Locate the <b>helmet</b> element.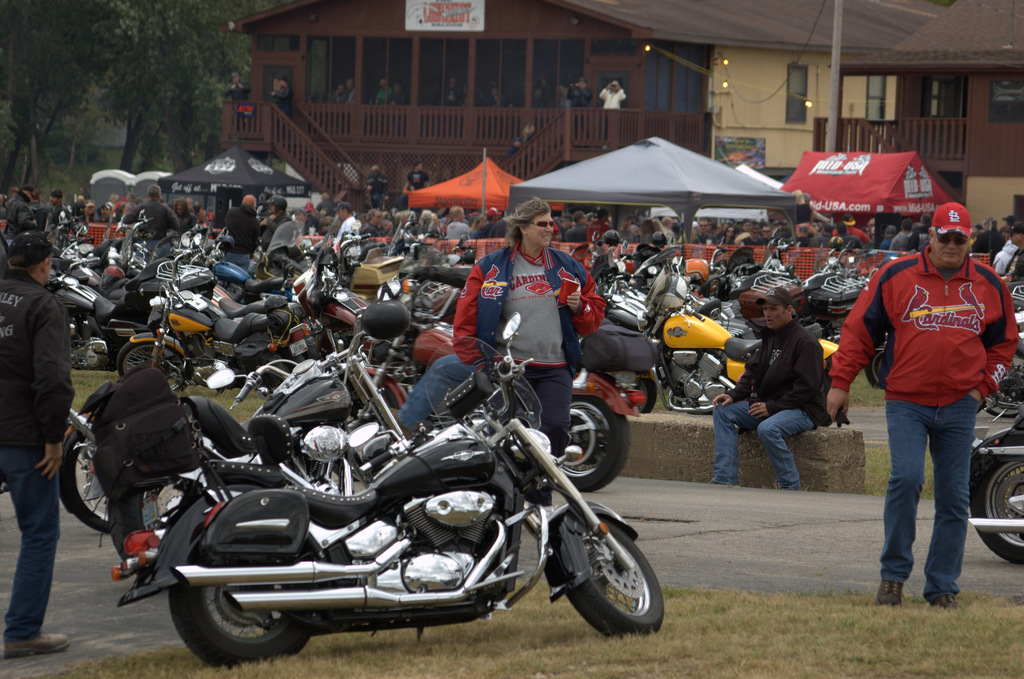
Element bbox: 682/259/708/286.
